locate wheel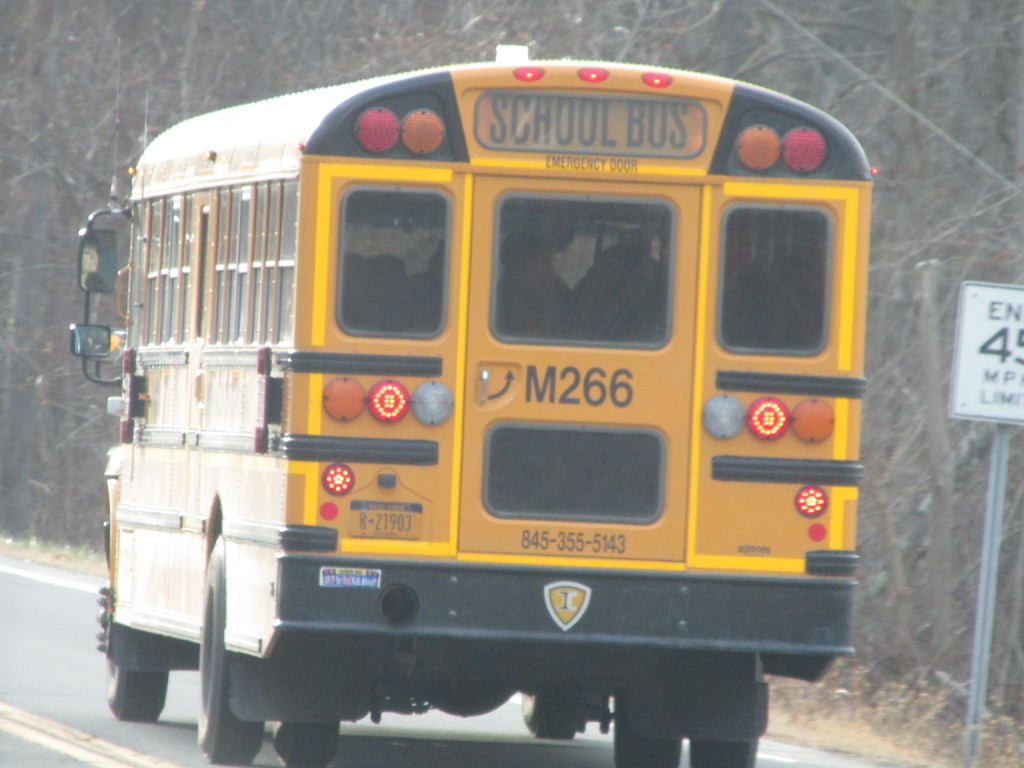
Rect(272, 719, 335, 767)
